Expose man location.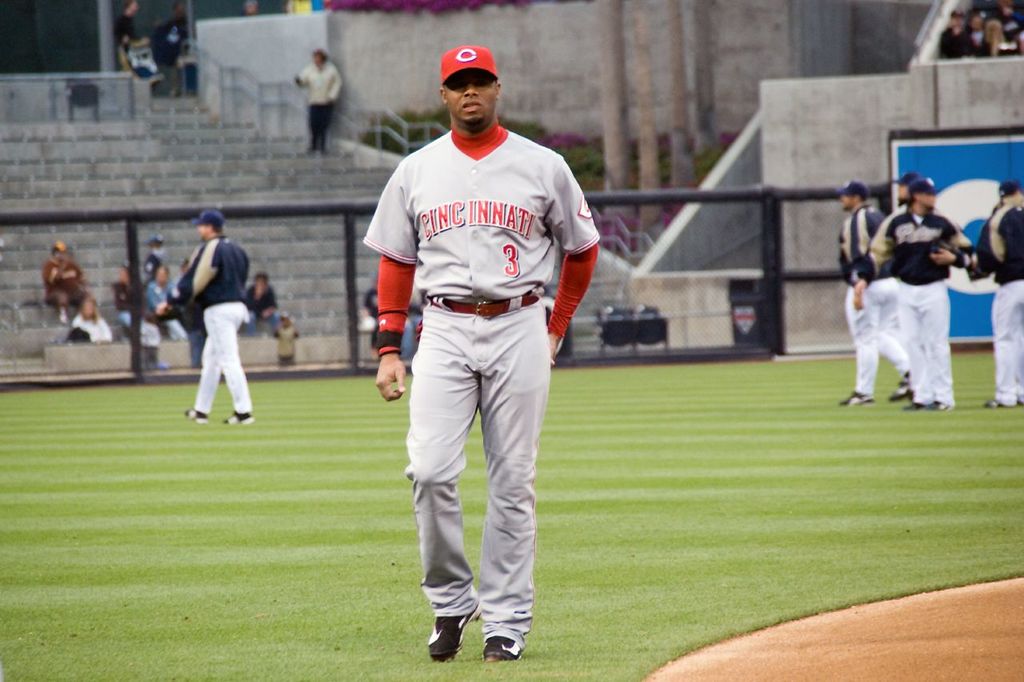
Exposed at box(890, 174, 918, 209).
